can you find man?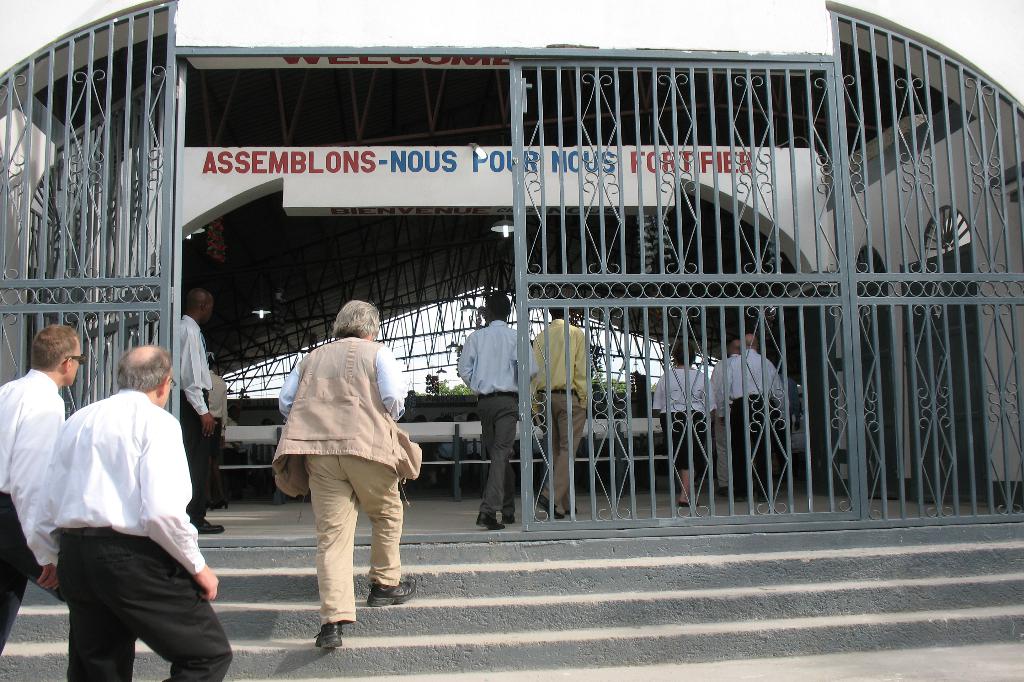
Yes, bounding box: select_region(456, 289, 535, 527).
